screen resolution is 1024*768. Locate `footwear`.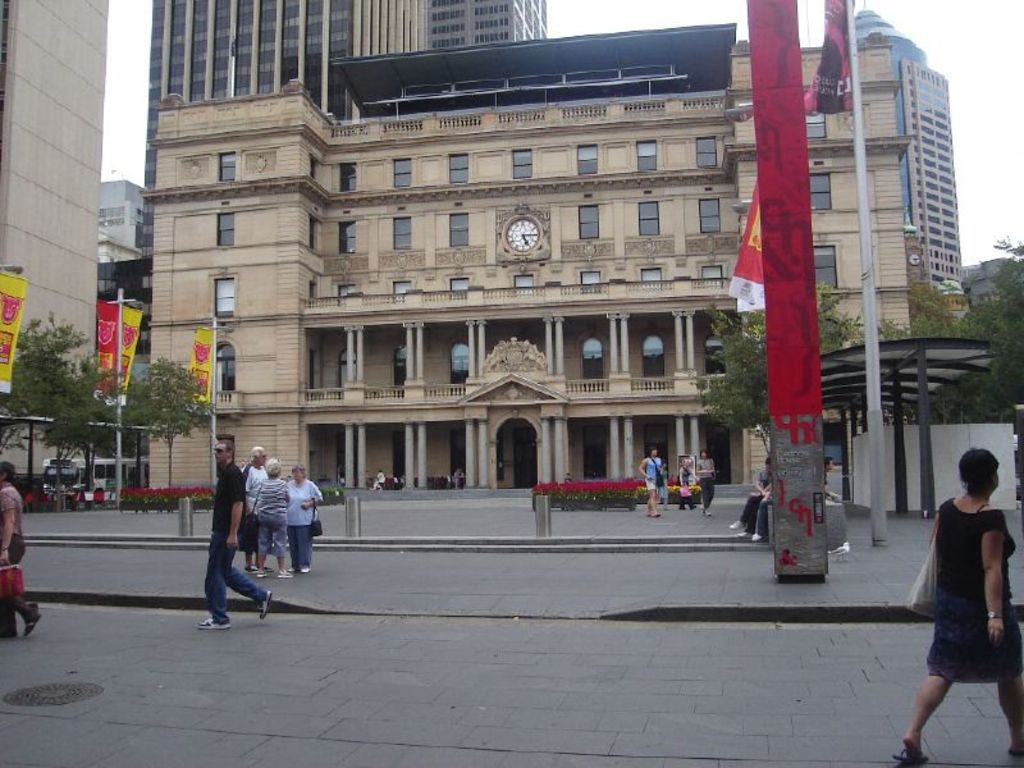
rect(23, 608, 45, 637).
